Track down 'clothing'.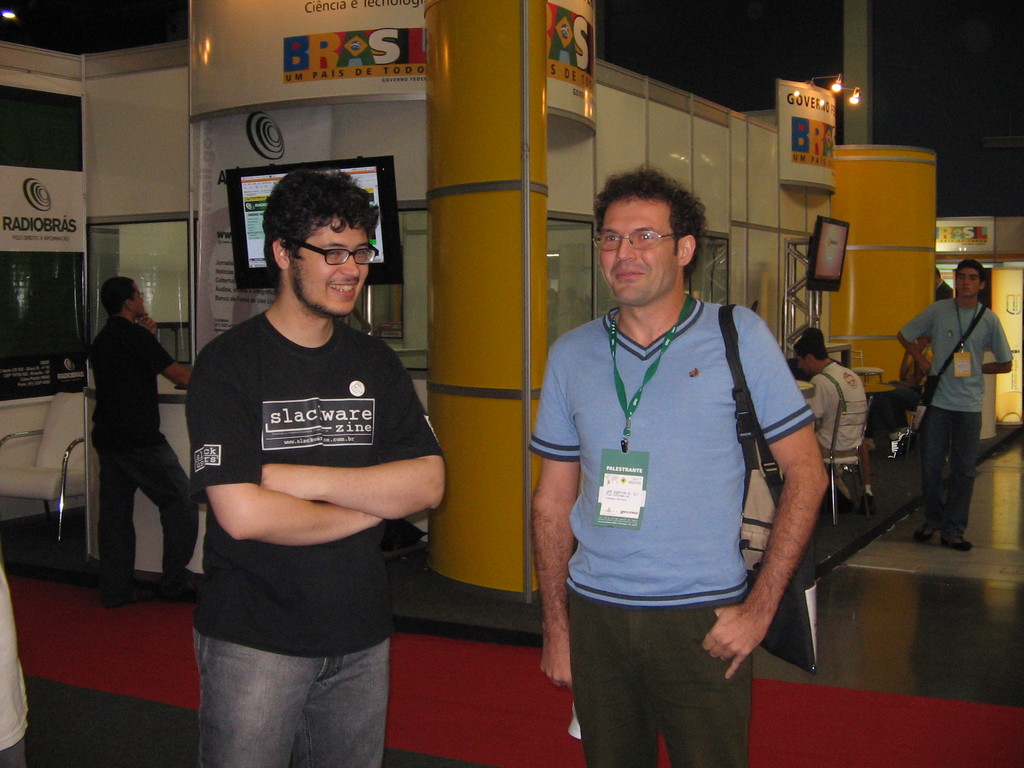
Tracked to bbox=[808, 358, 863, 452].
